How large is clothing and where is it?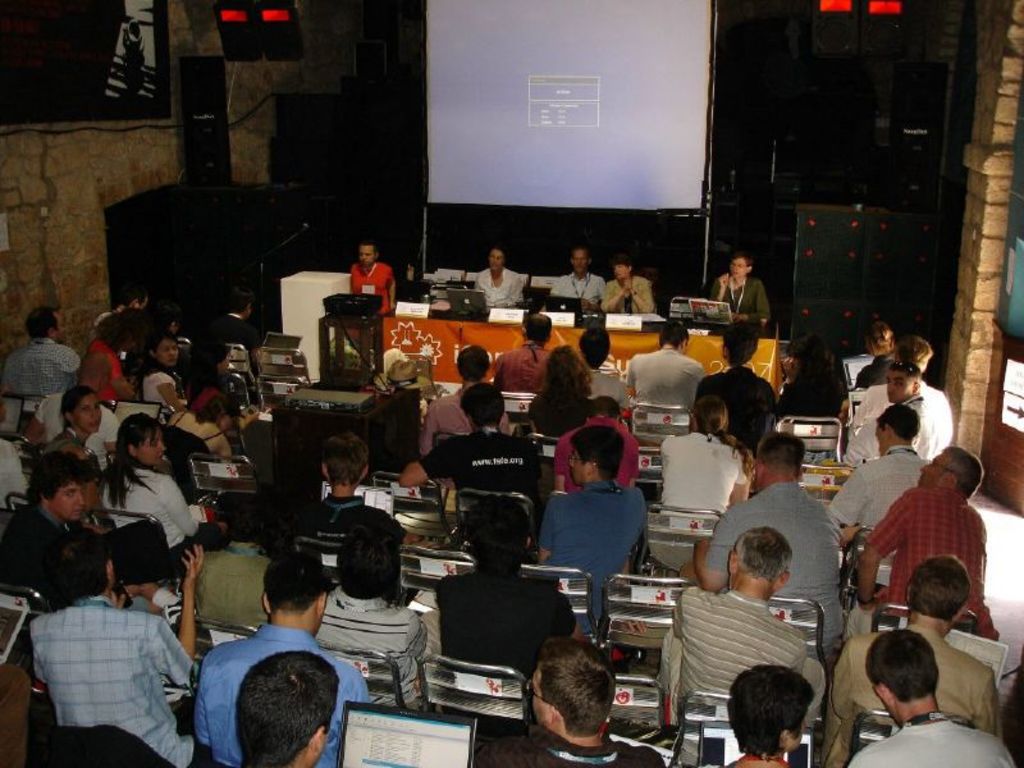
Bounding box: 204/314/259/384.
